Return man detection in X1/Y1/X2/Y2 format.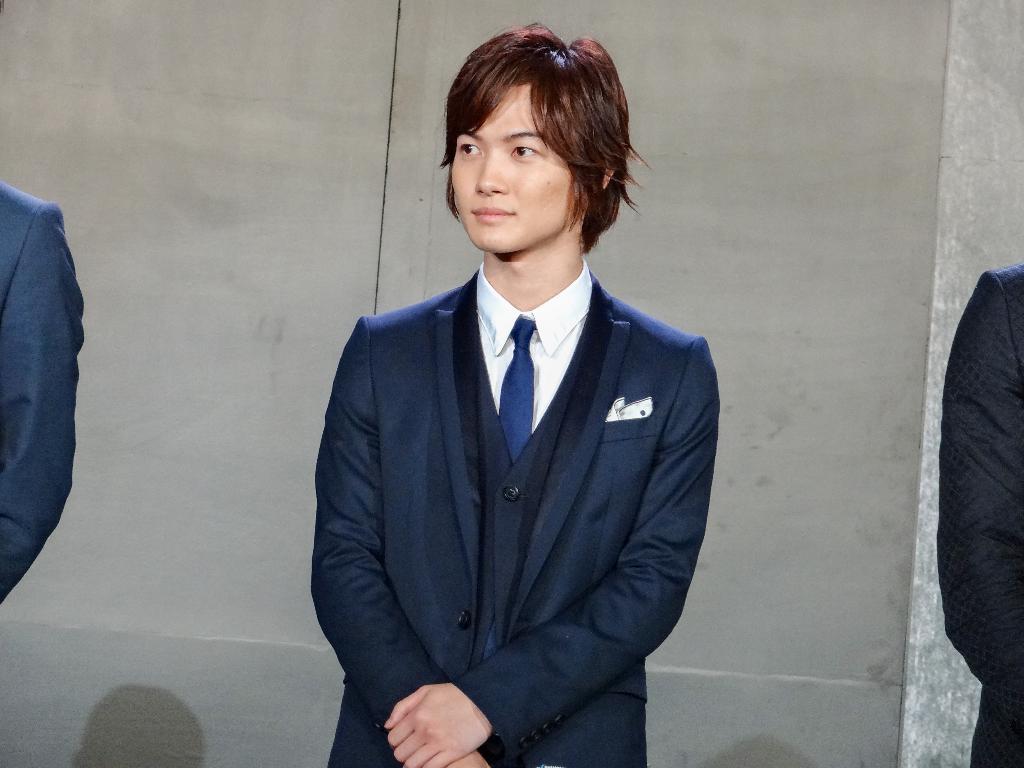
933/268/1023/767.
